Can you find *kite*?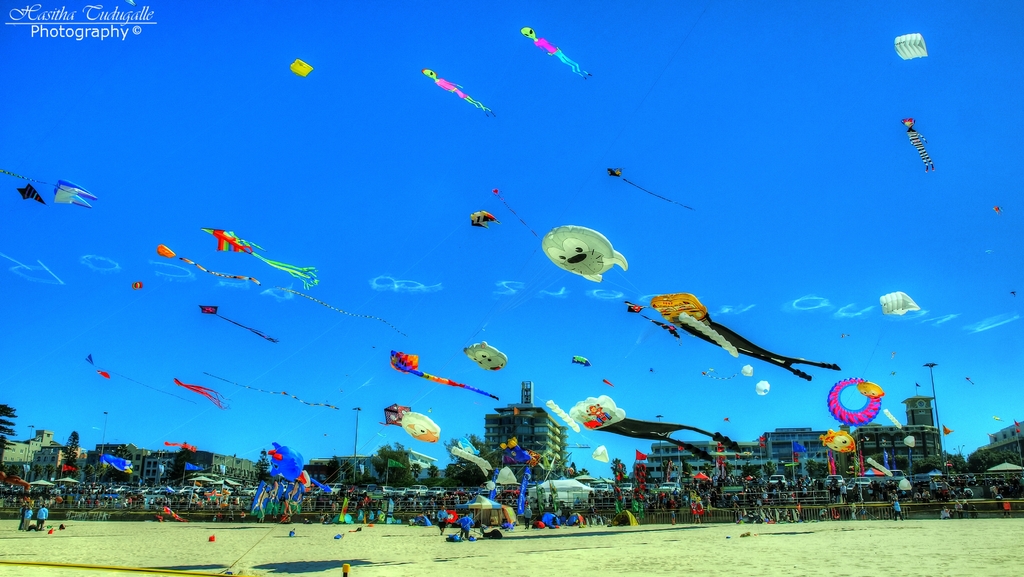
Yes, bounding box: pyautogui.locateOnScreen(84, 352, 198, 403).
